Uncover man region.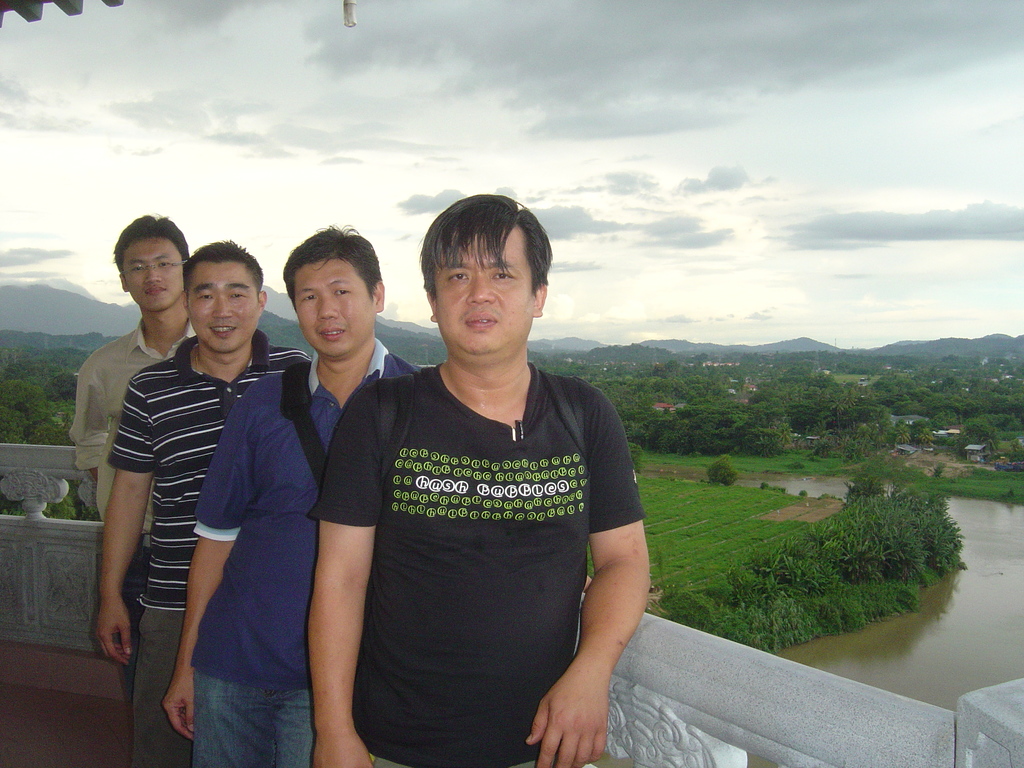
Uncovered: box=[159, 220, 420, 767].
